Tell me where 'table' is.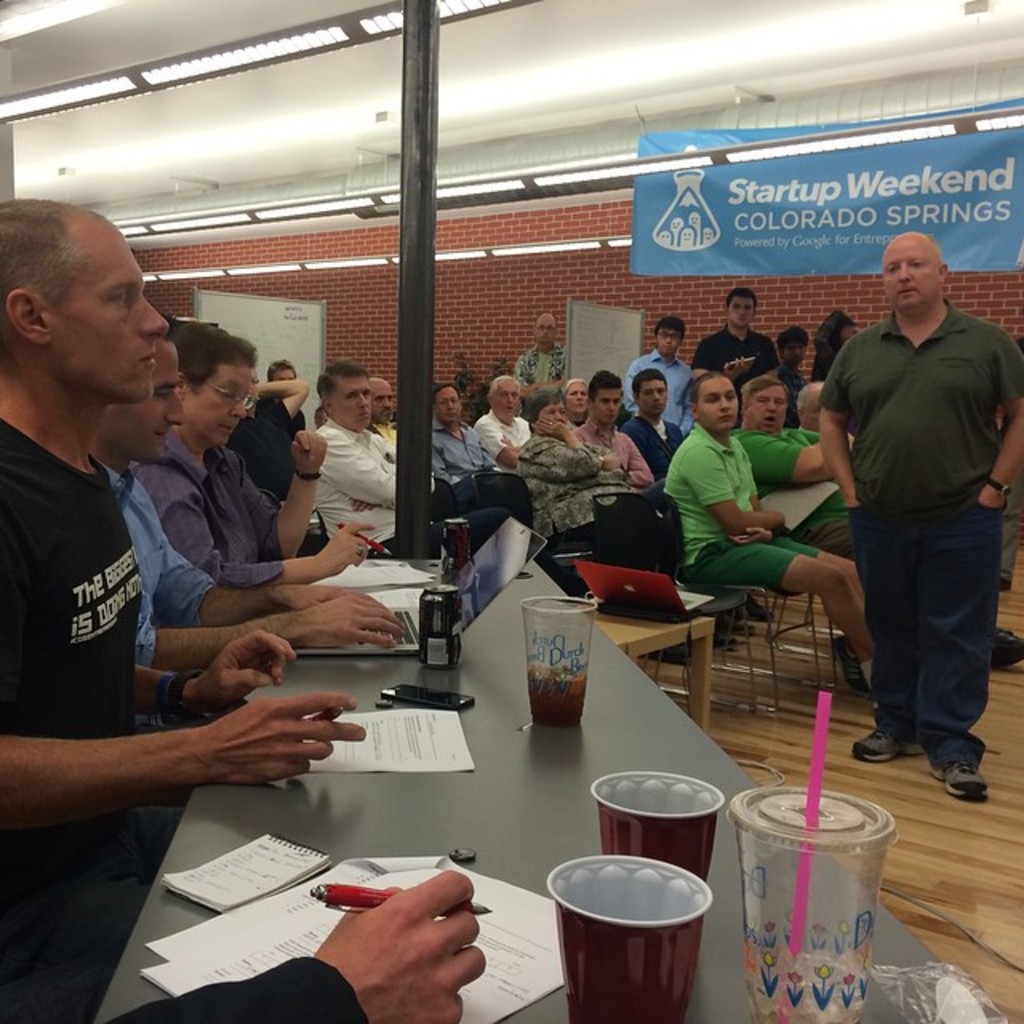
'table' is at 110:592:890:981.
